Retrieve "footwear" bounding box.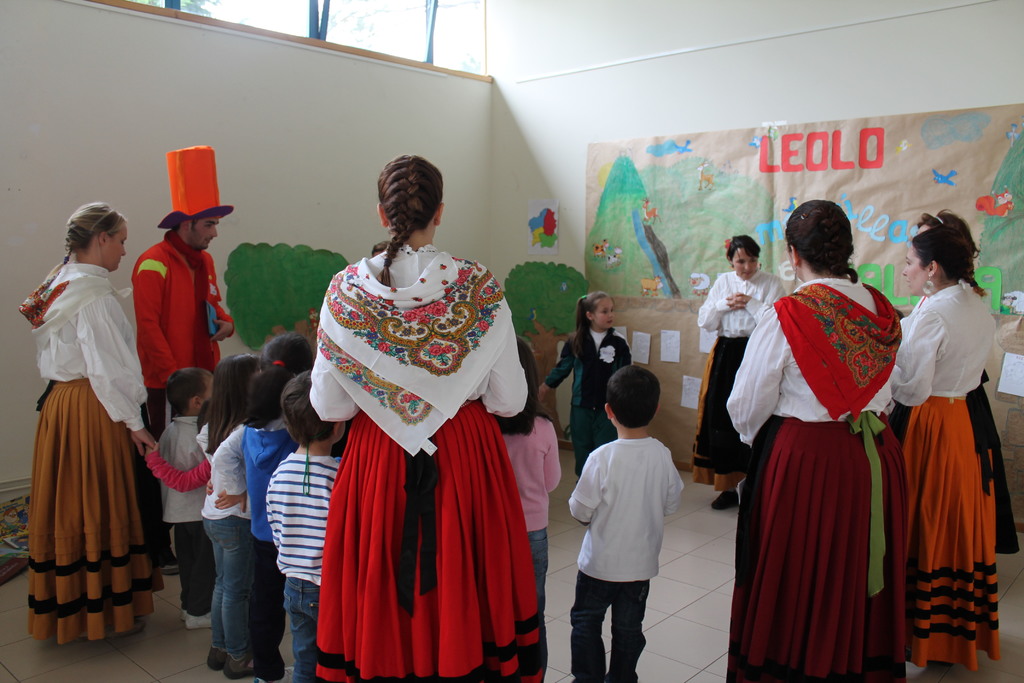
Bounding box: [78, 619, 146, 640].
